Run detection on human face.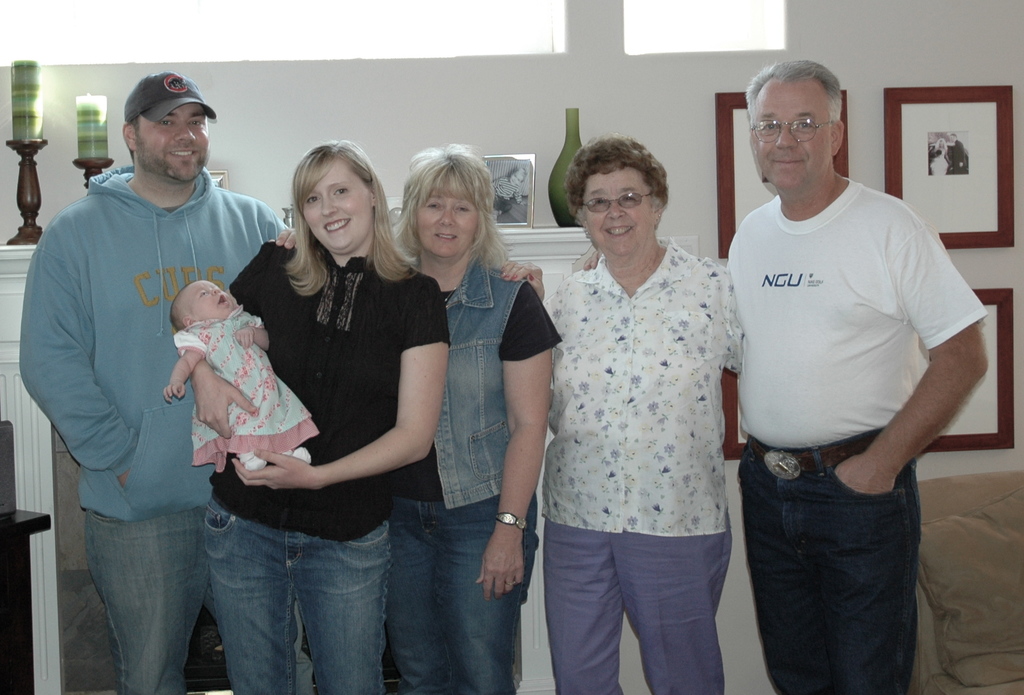
Result: (left=753, top=78, right=834, bottom=192).
